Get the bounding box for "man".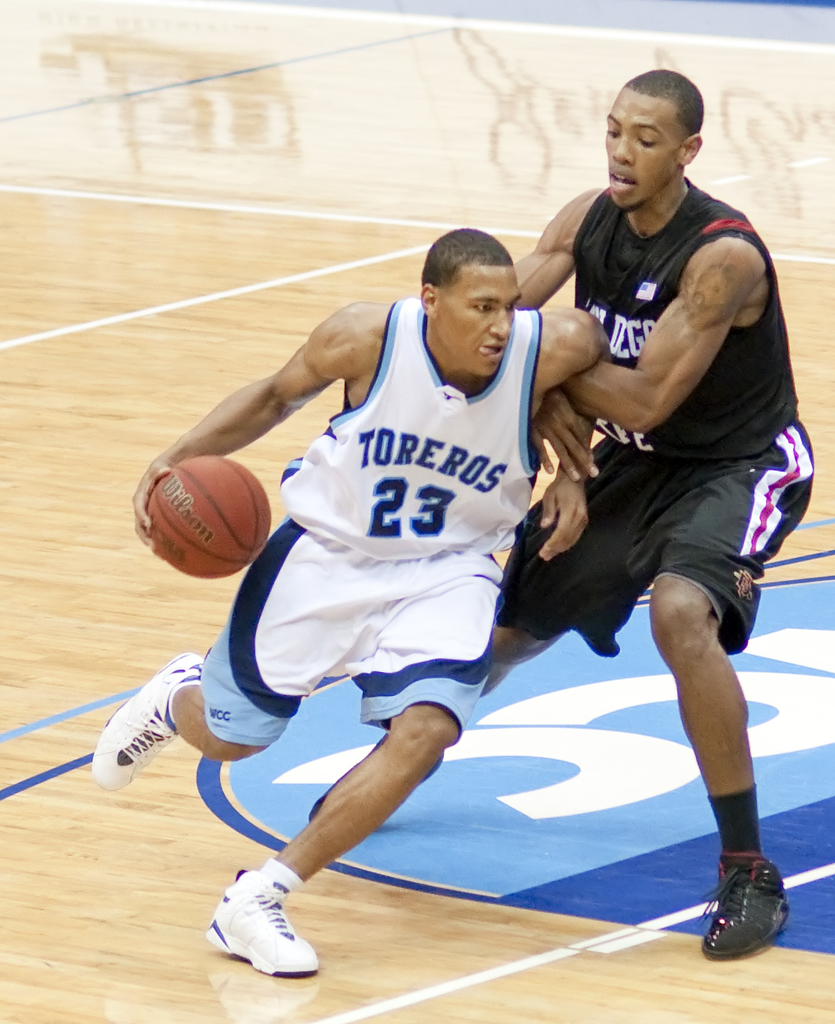
<bbox>92, 224, 615, 978</bbox>.
